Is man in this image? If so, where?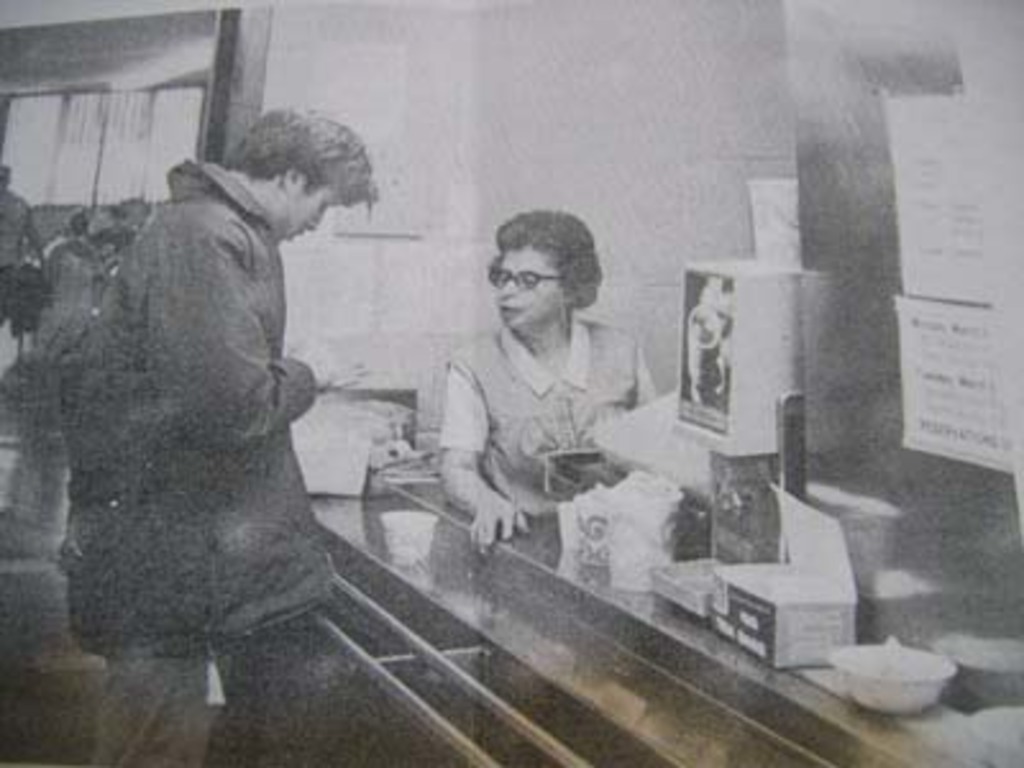
Yes, at (54, 79, 484, 732).
